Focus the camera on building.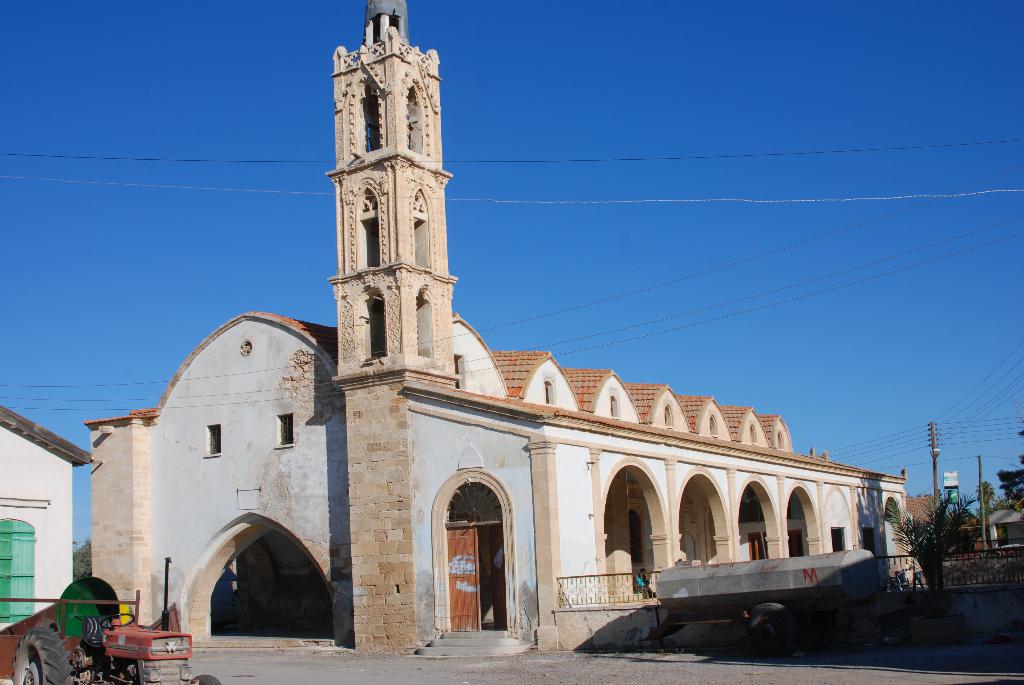
Focus region: box=[985, 508, 1023, 547].
